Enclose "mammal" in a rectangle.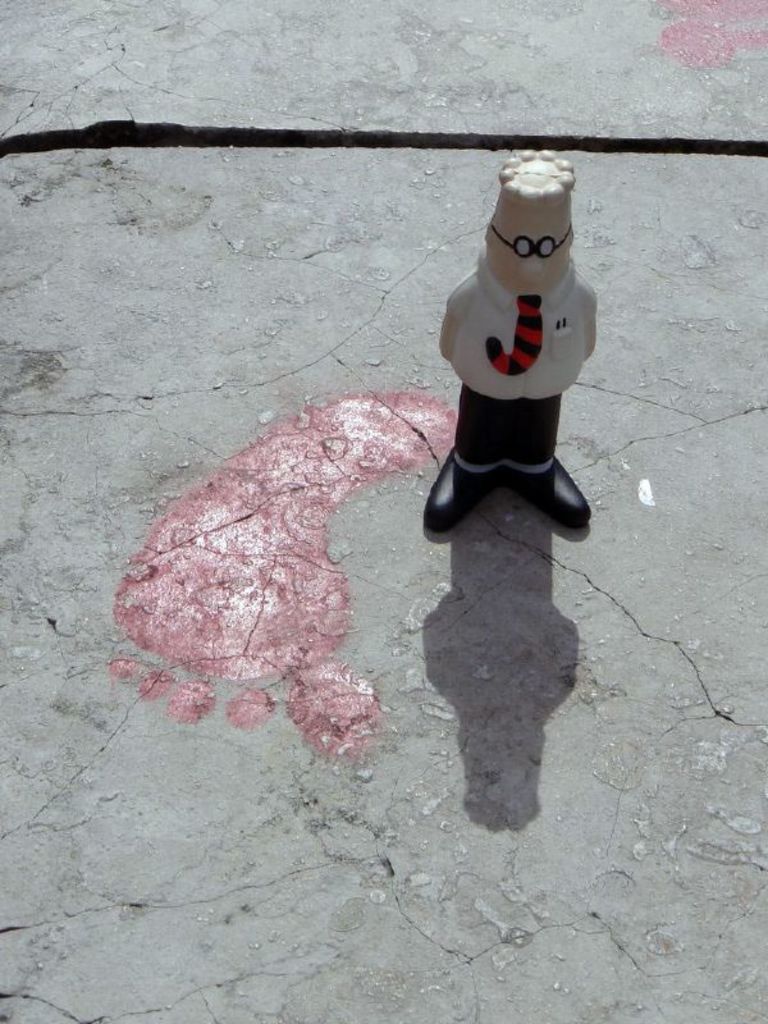
(429,163,613,502).
